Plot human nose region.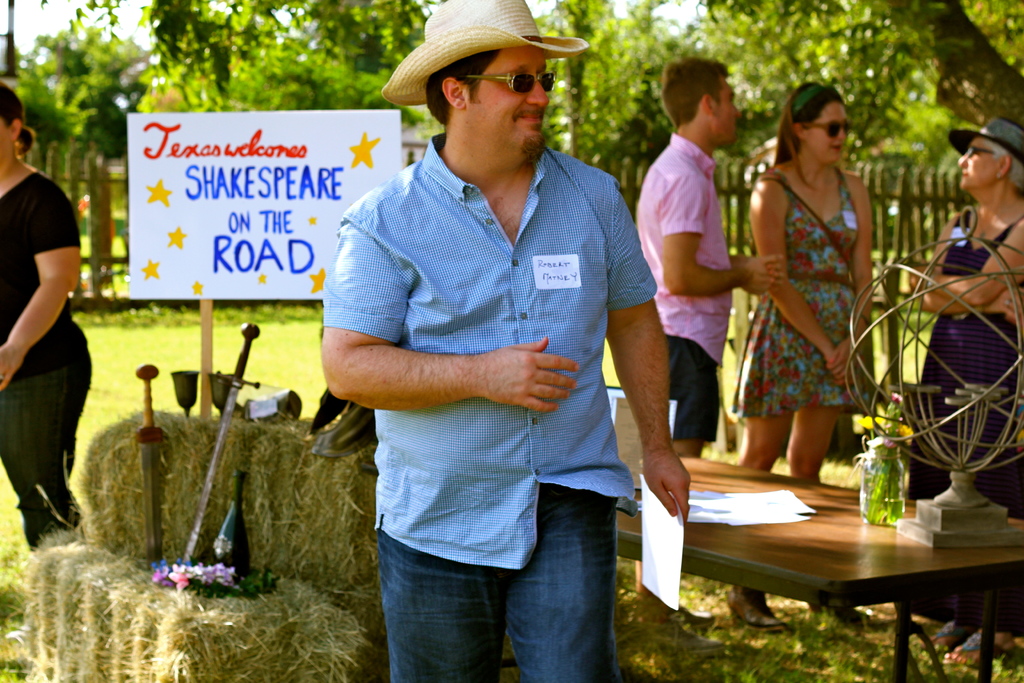
Plotted at pyautogui.locateOnScreen(957, 154, 966, 168).
